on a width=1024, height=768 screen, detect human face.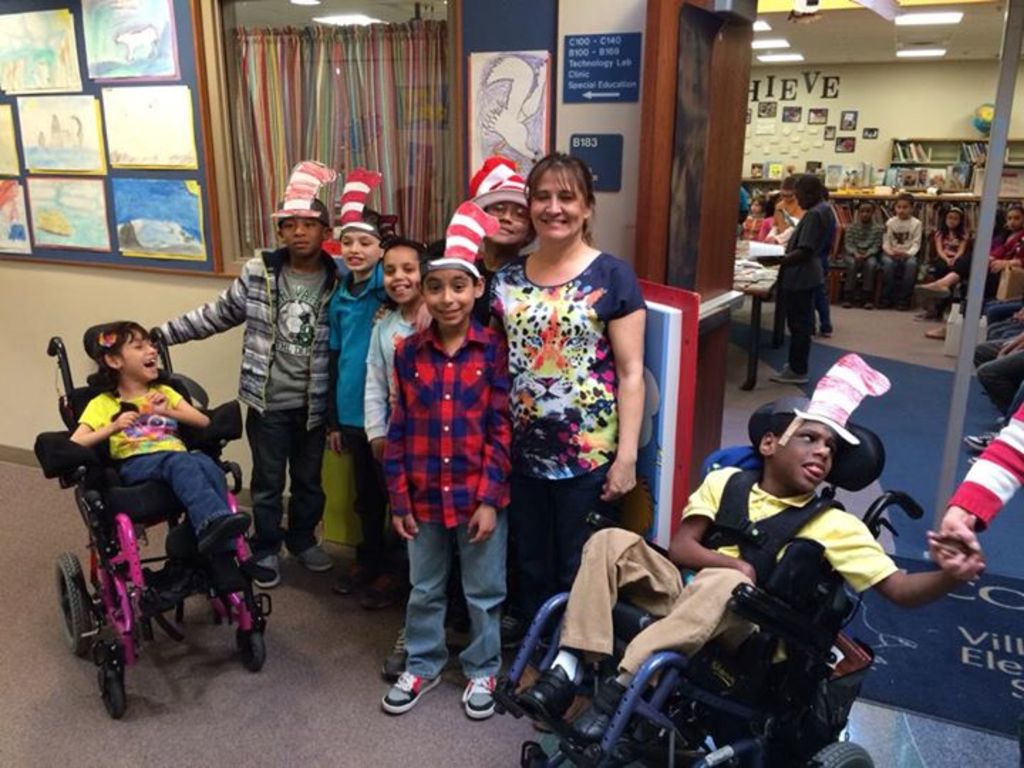
(left=277, top=219, right=324, bottom=257).
